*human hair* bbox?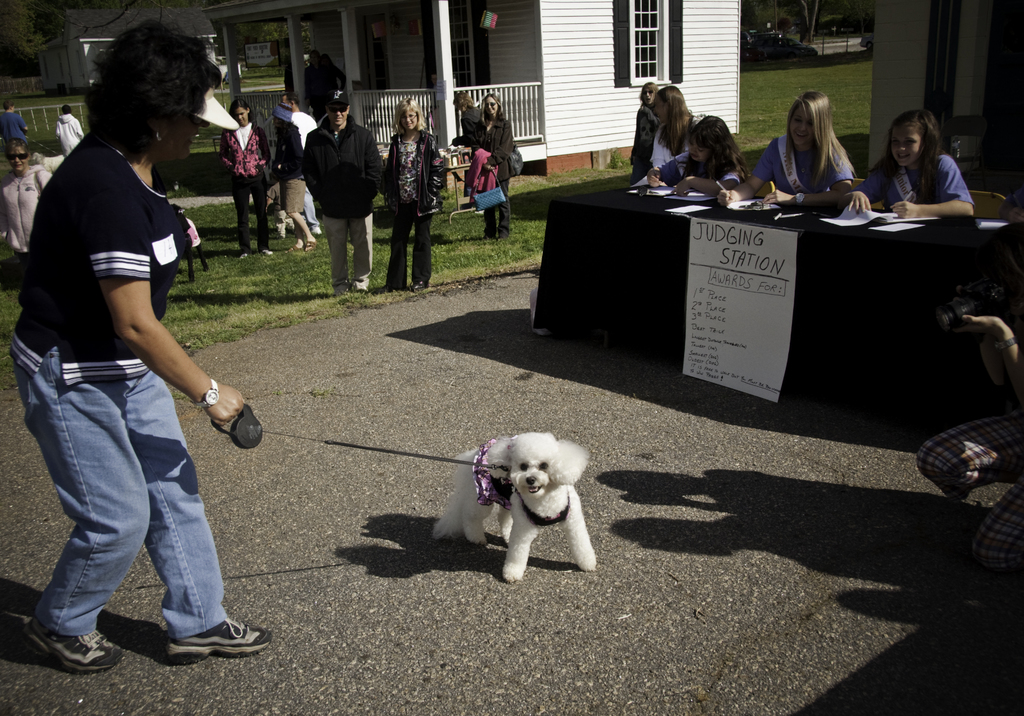
crop(641, 81, 659, 111)
